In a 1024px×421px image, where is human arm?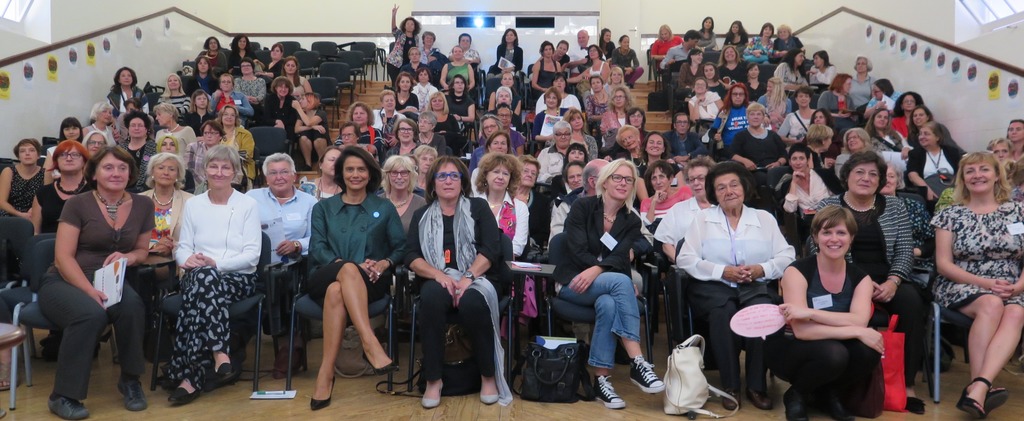
(x1=236, y1=93, x2=252, y2=116).
